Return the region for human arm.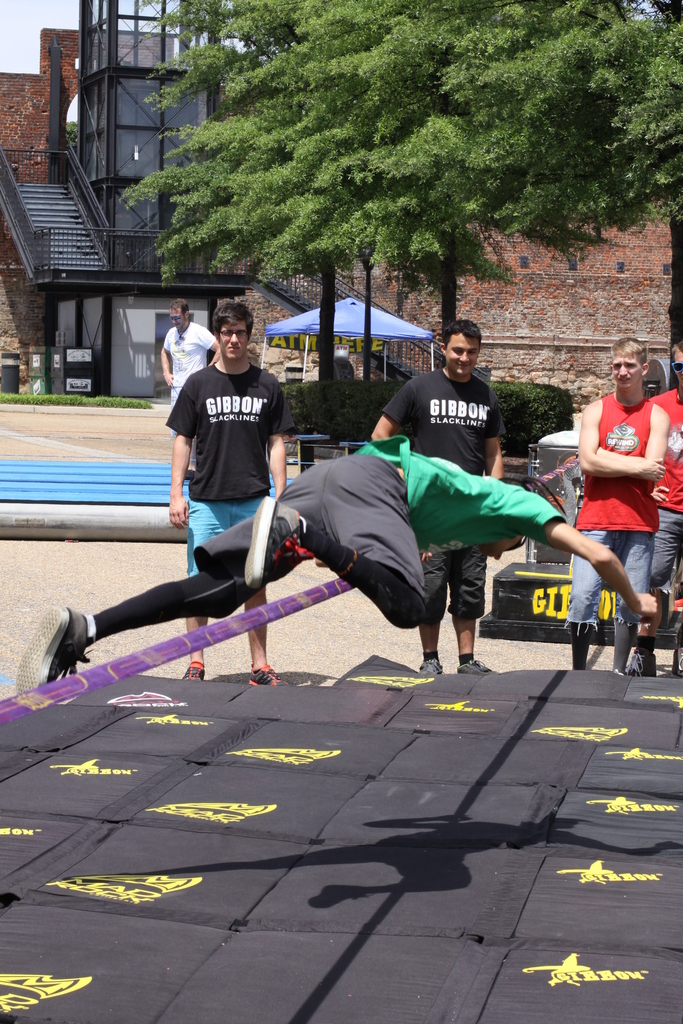
region(156, 367, 219, 533).
